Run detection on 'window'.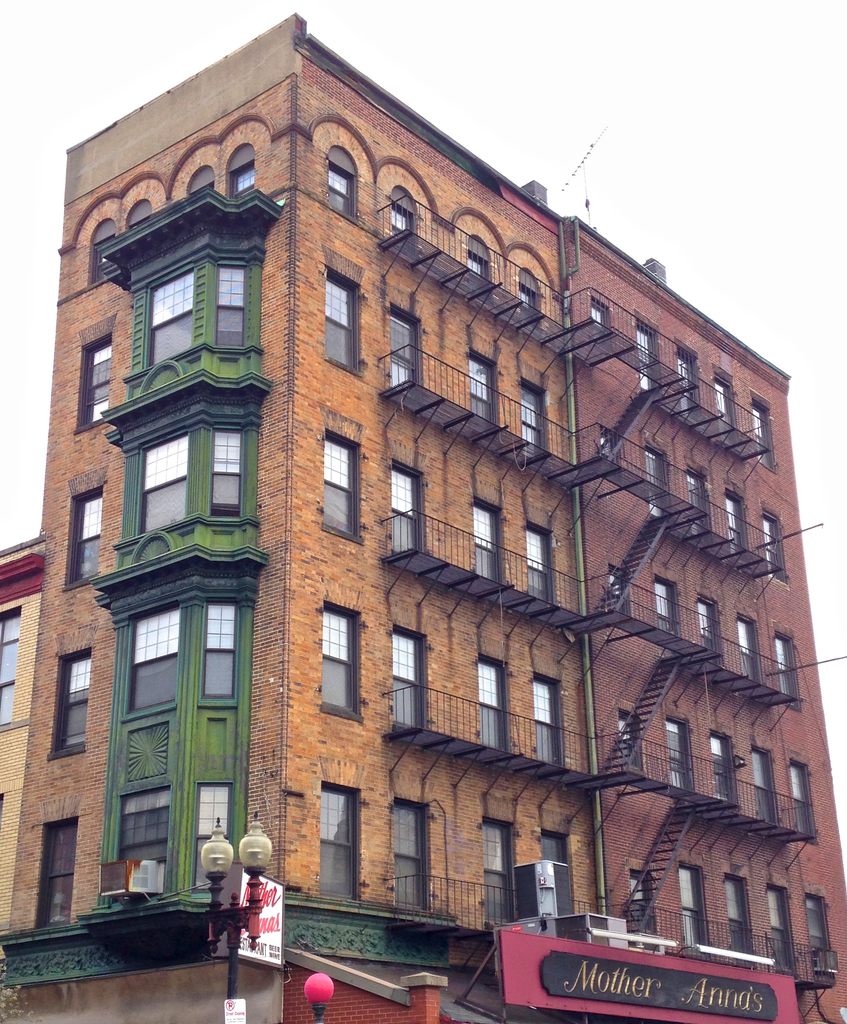
Result: region(227, 138, 254, 205).
